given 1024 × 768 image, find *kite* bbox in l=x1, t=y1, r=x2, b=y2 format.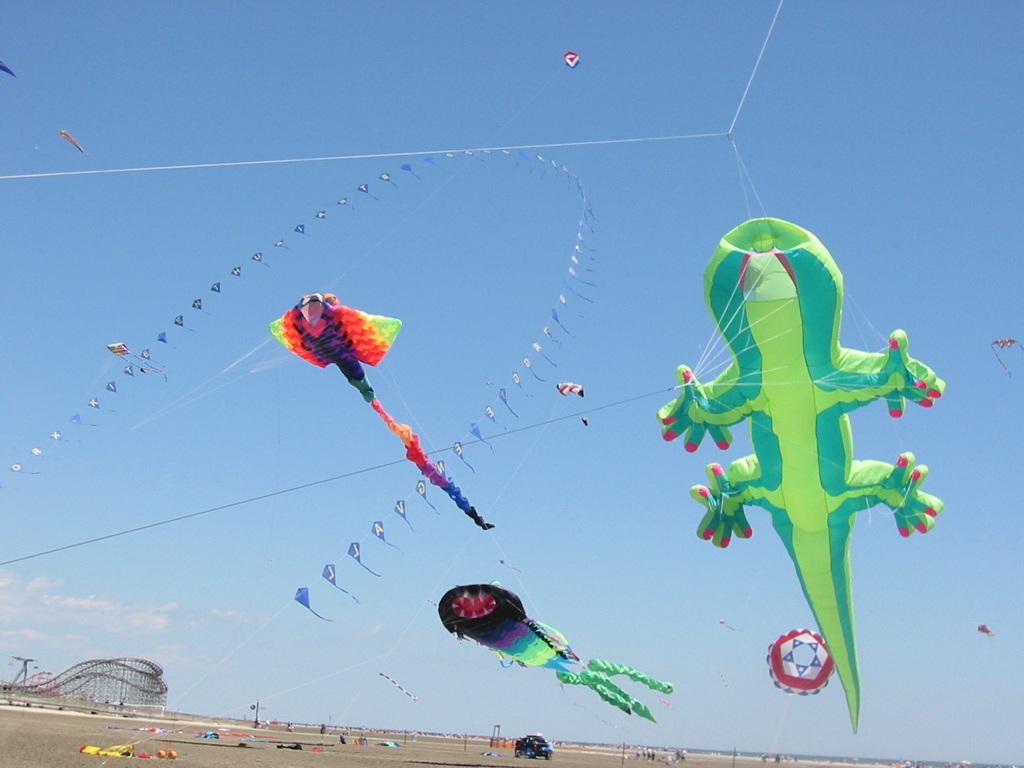
l=551, t=307, r=575, b=337.
